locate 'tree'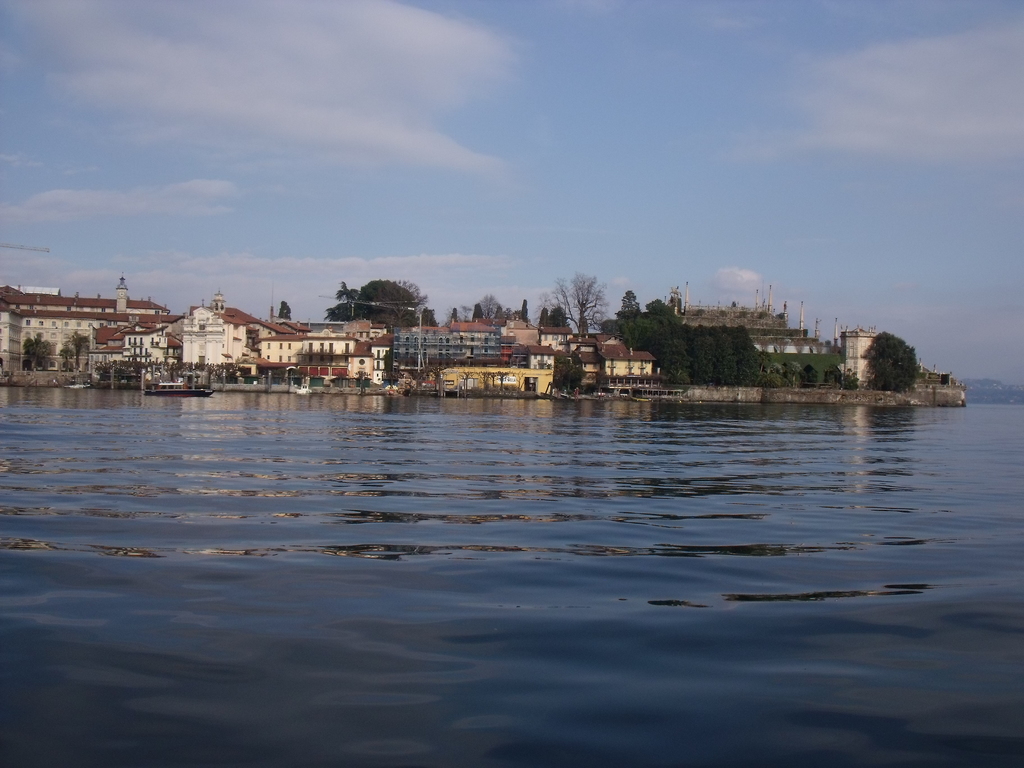
[x1=22, y1=333, x2=57, y2=369]
